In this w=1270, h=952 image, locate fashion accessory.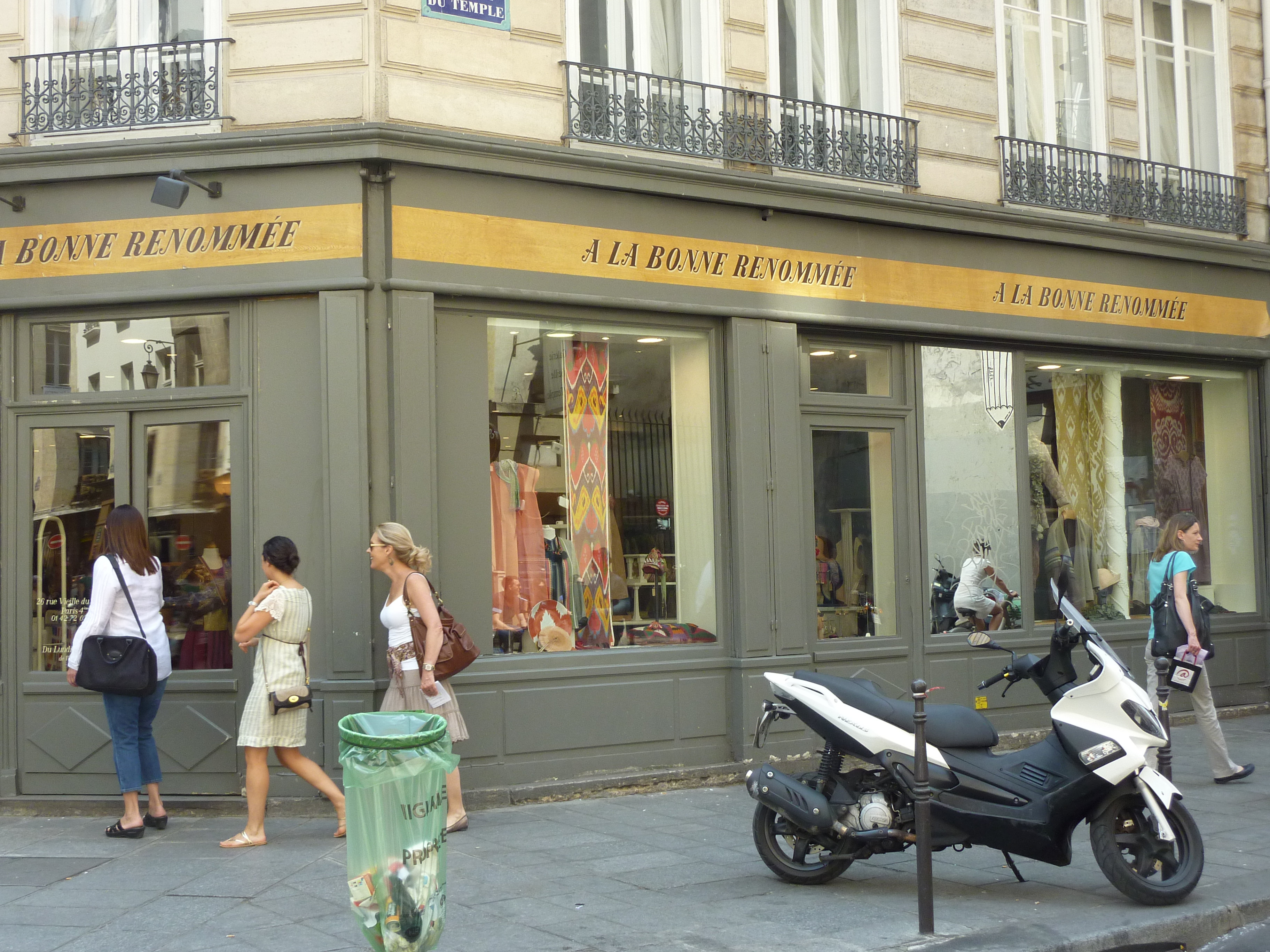
Bounding box: <region>36, 285, 50, 291</region>.
